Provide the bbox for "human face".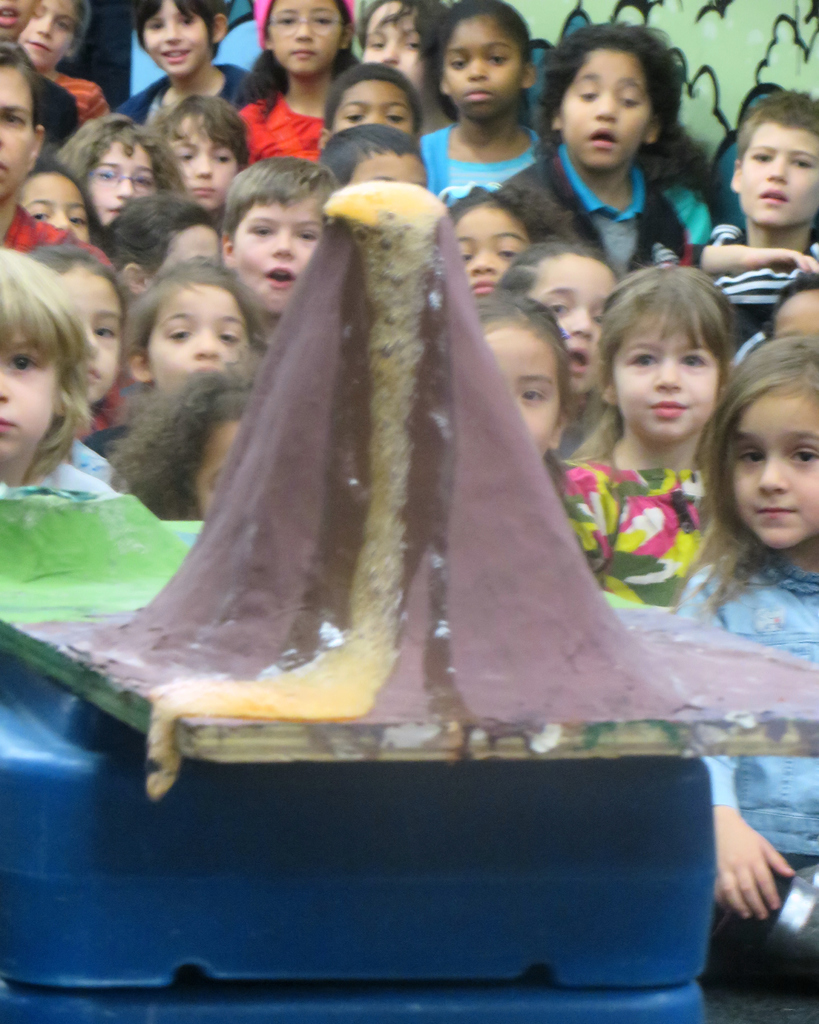
l=744, t=124, r=818, b=228.
